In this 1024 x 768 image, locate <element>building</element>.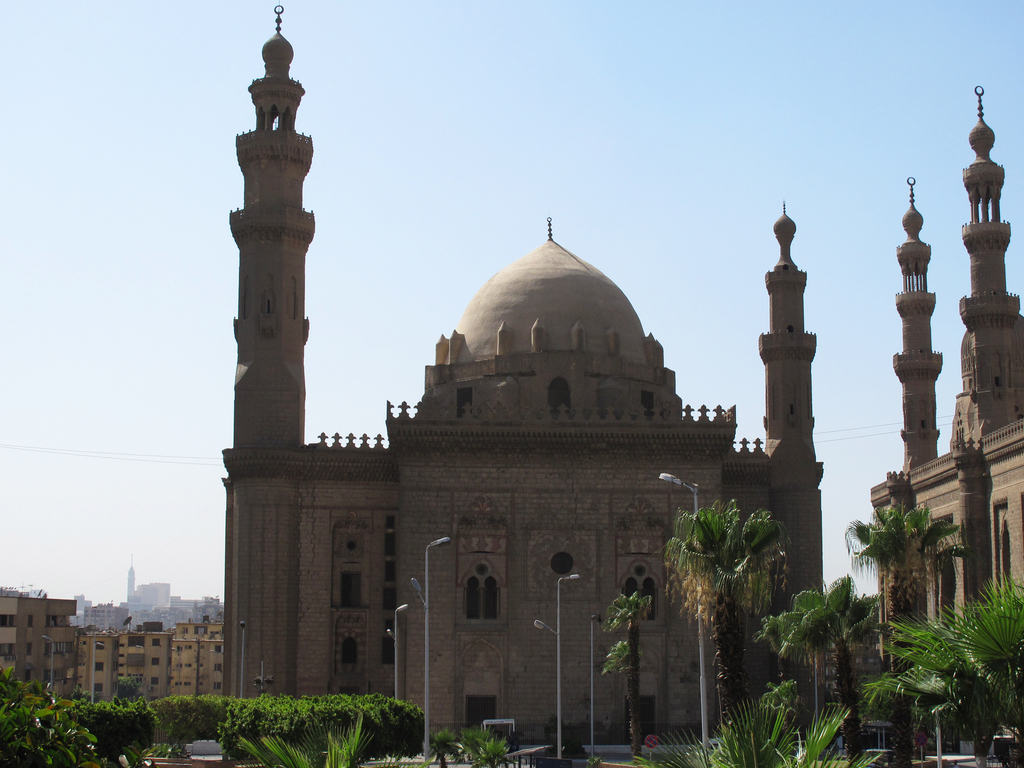
Bounding box: rect(868, 86, 1023, 767).
